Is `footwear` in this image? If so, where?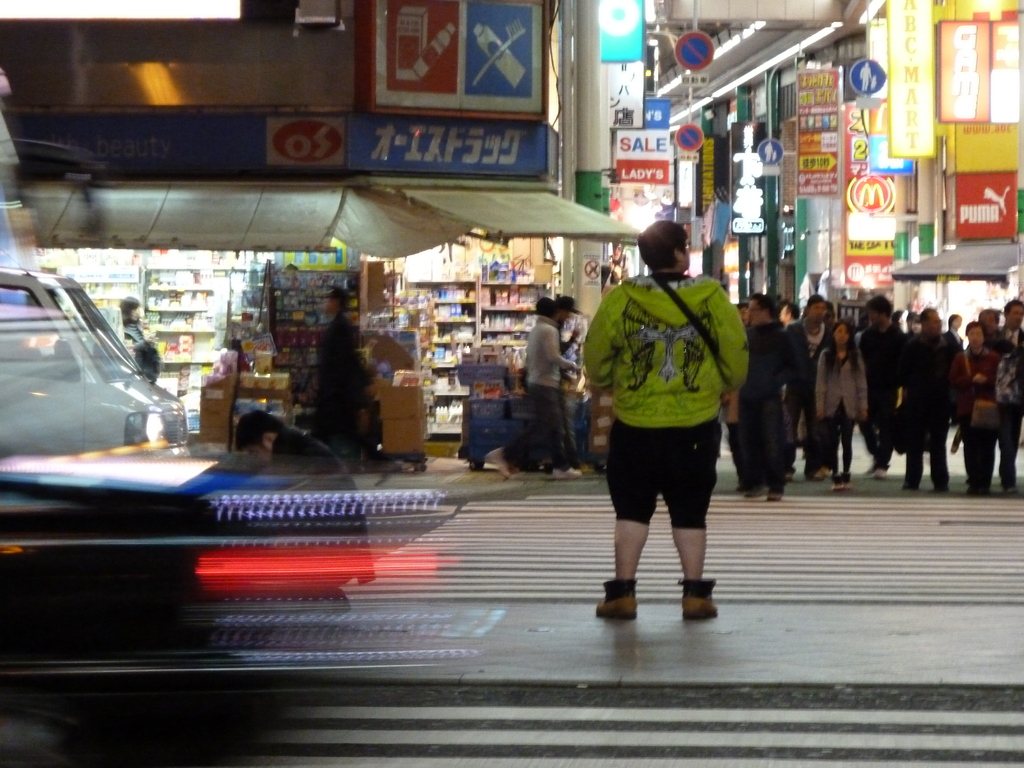
Yes, at crop(900, 482, 920, 488).
